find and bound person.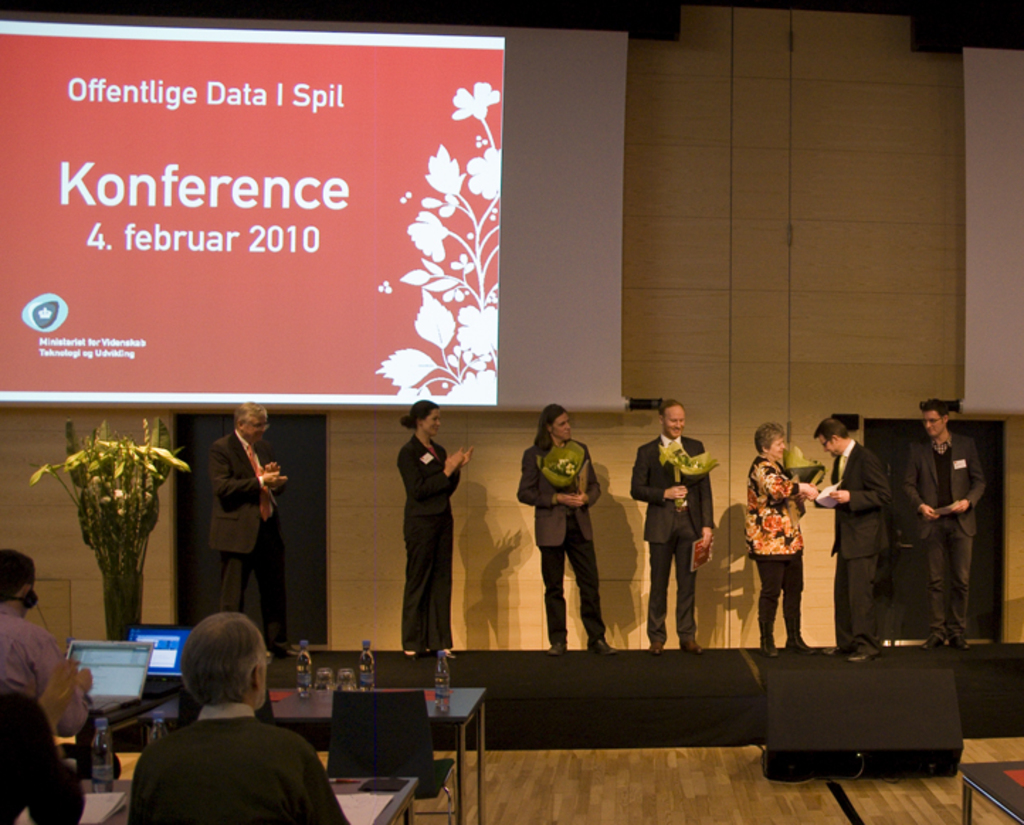
Bound: rect(648, 400, 720, 648).
